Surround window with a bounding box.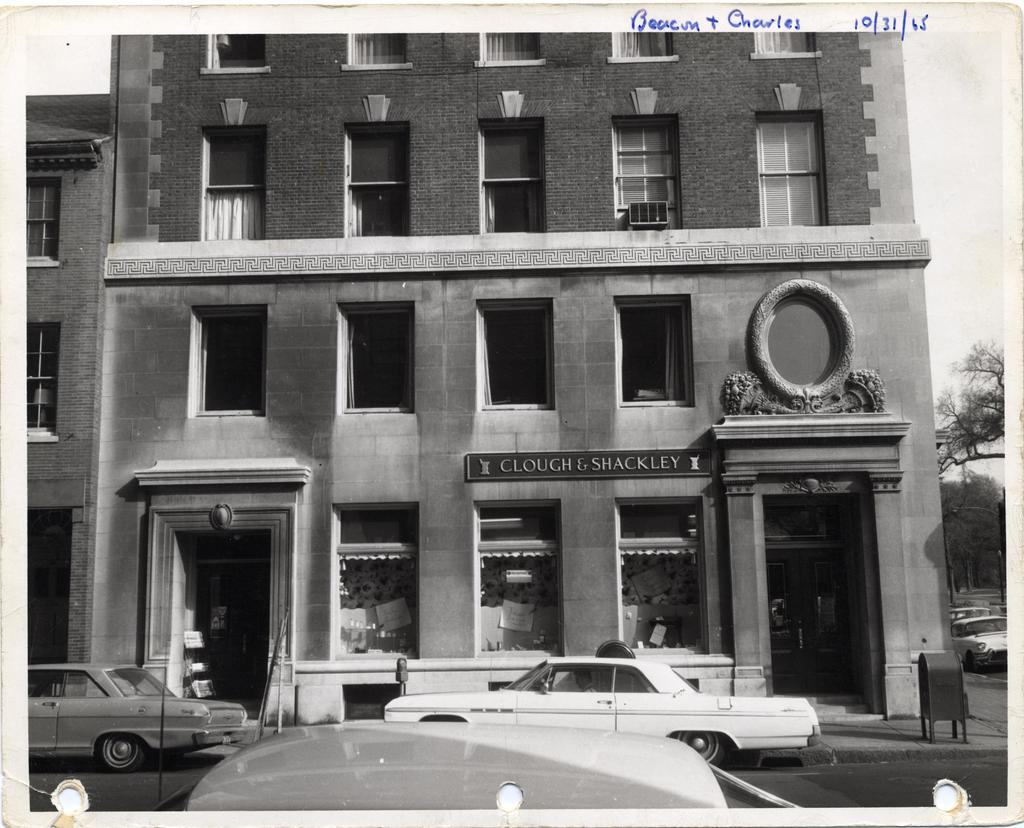
bbox=[616, 300, 692, 404].
